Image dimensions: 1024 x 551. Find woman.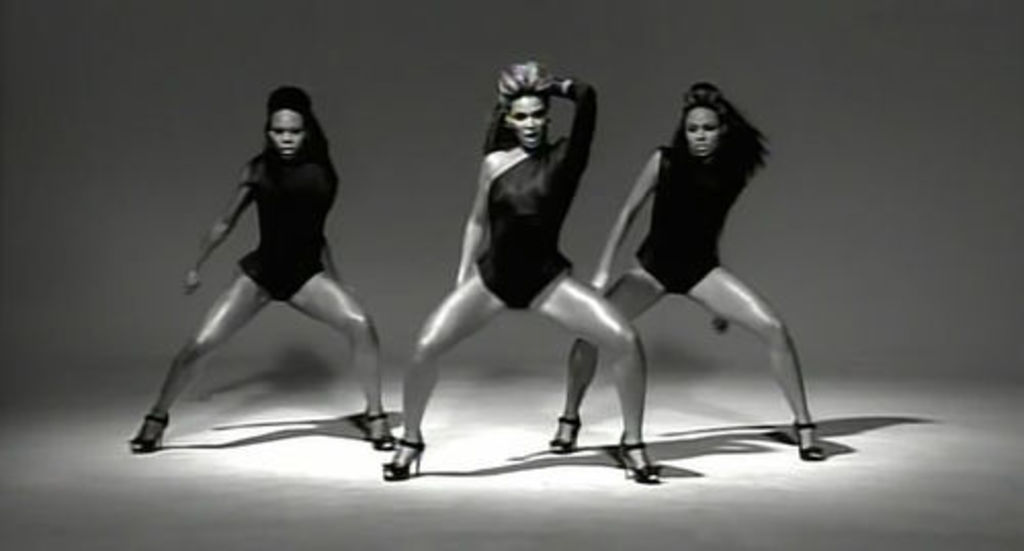
l=547, t=82, r=825, b=461.
